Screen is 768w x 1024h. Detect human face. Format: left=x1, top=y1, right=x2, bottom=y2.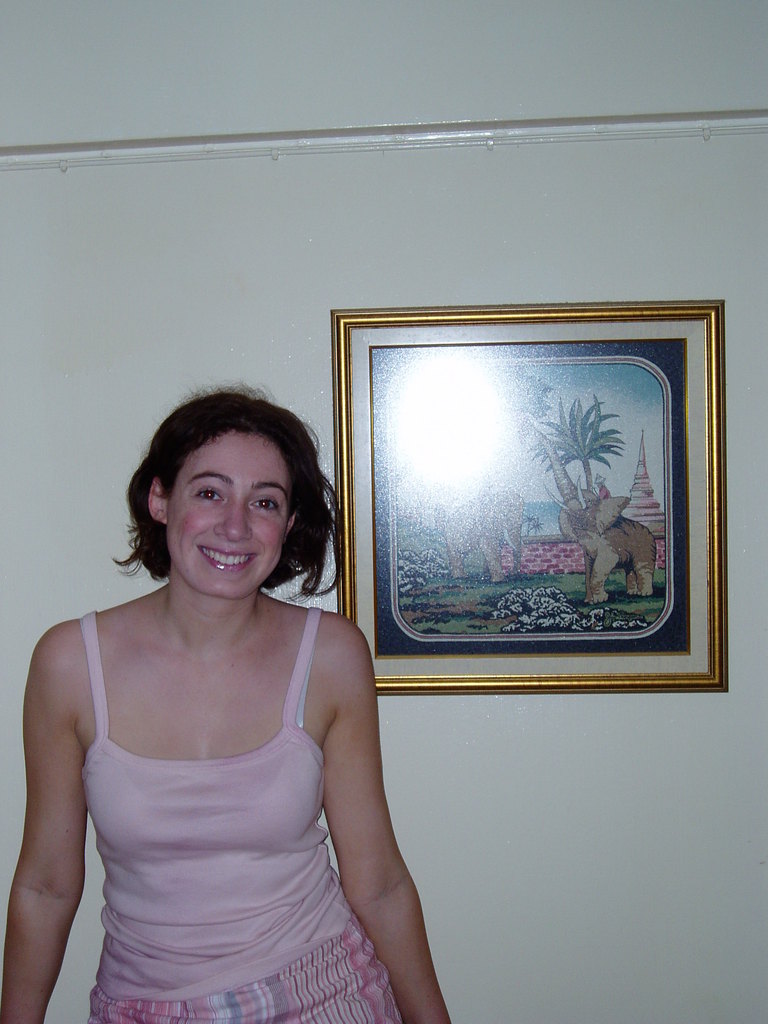
left=150, top=440, right=301, bottom=591.
